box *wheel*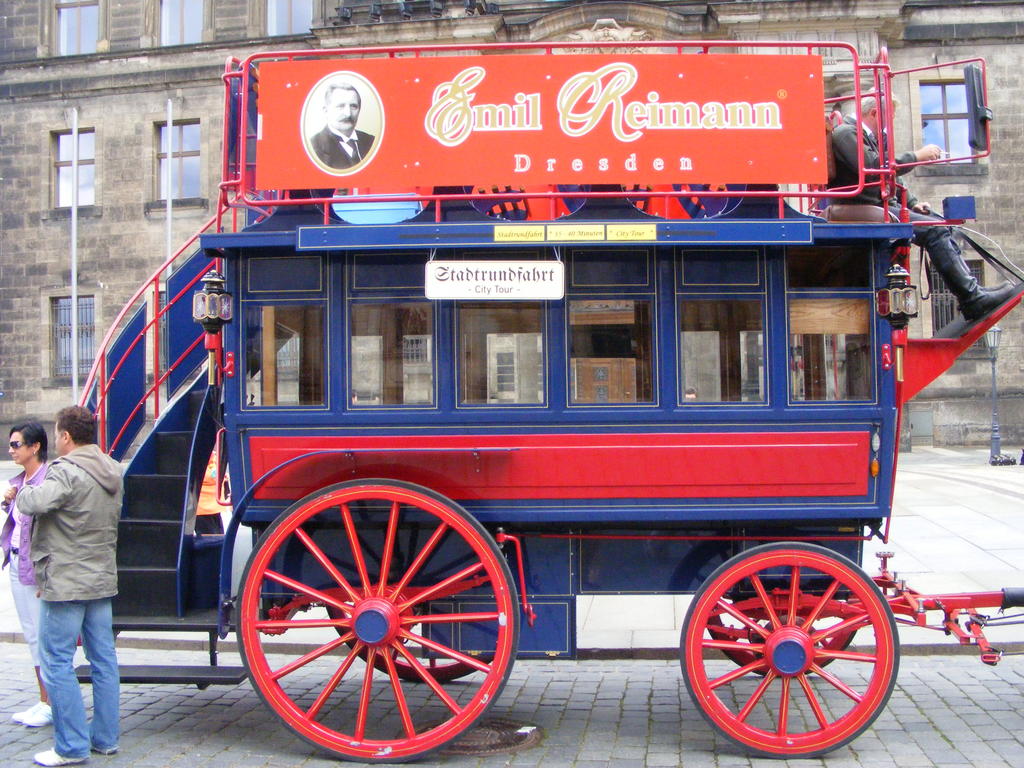
{"x1": 707, "y1": 595, "x2": 860, "y2": 679}
